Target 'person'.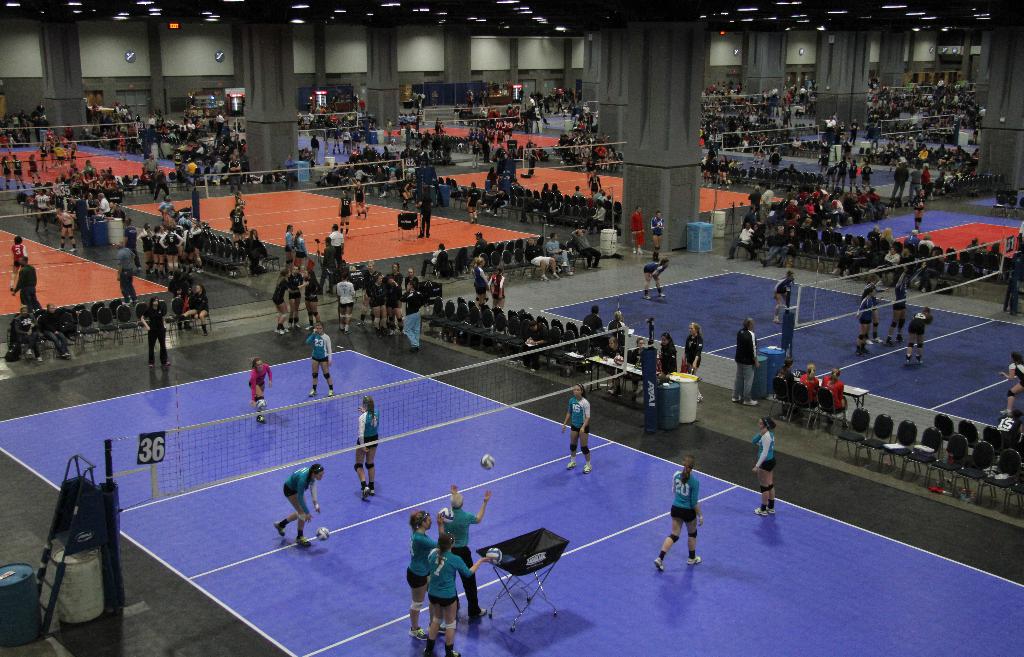
Target region: (x1=334, y1=269, x2=356, y2=330).
